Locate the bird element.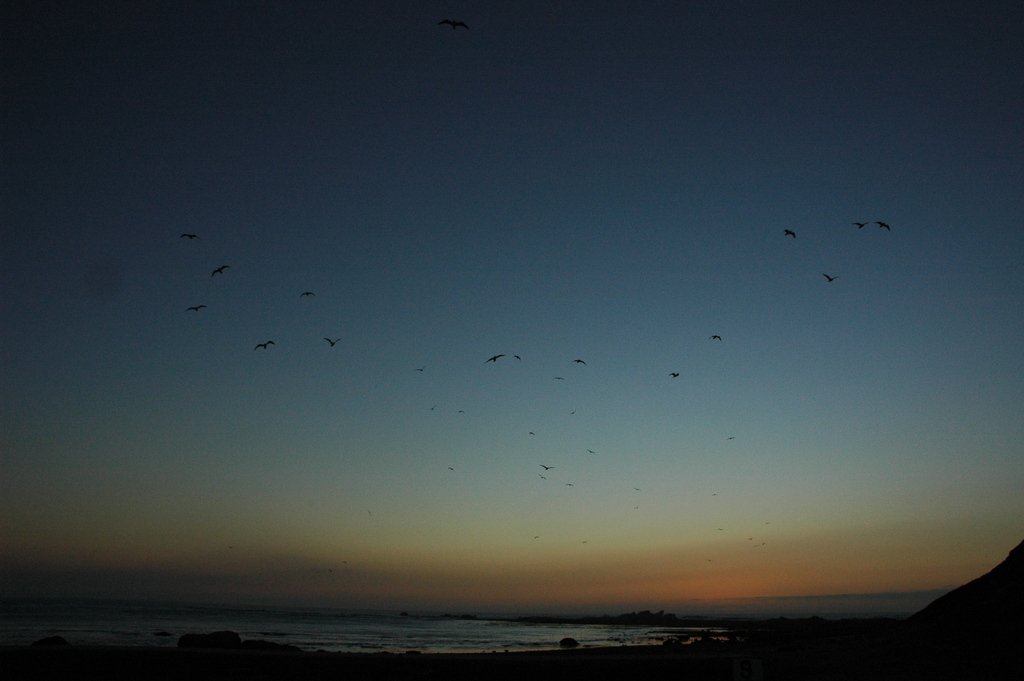
Element bbox: 730:434:740:440.
